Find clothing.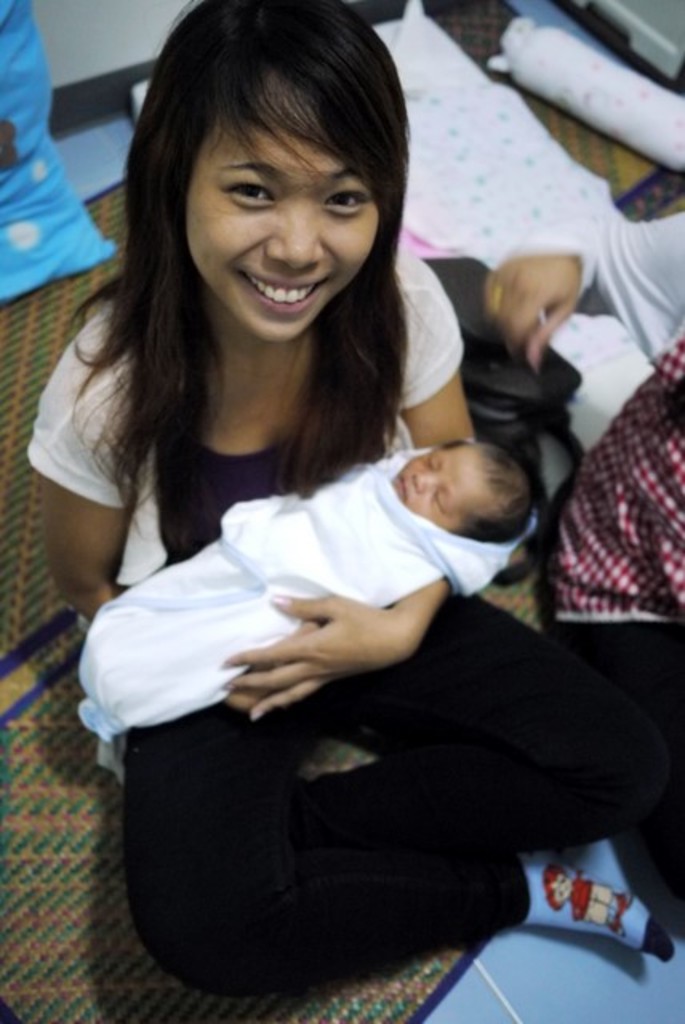
503, 214, 683, 909.
